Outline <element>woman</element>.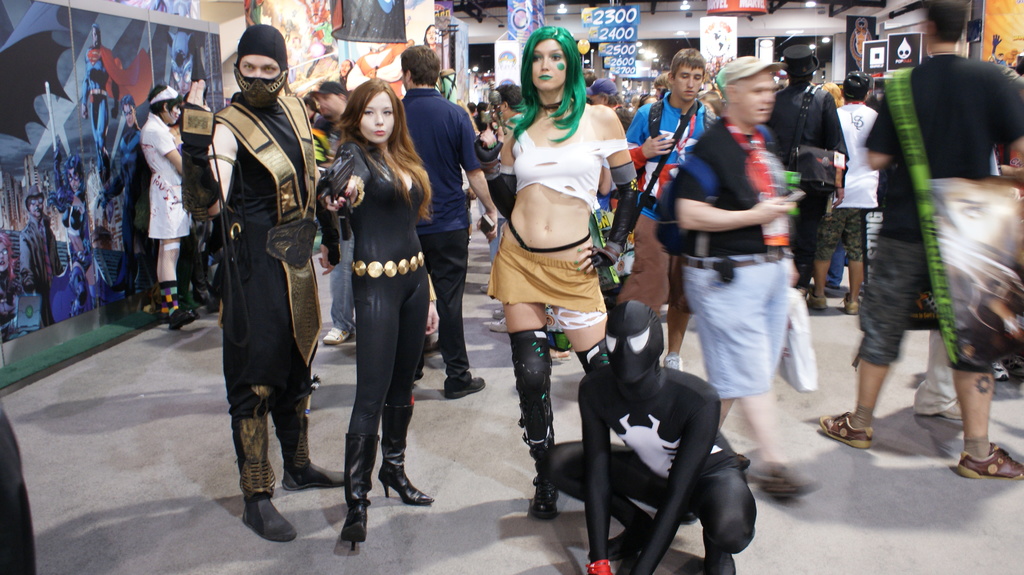
Outline: bbox(135, 86, 178, 321).
